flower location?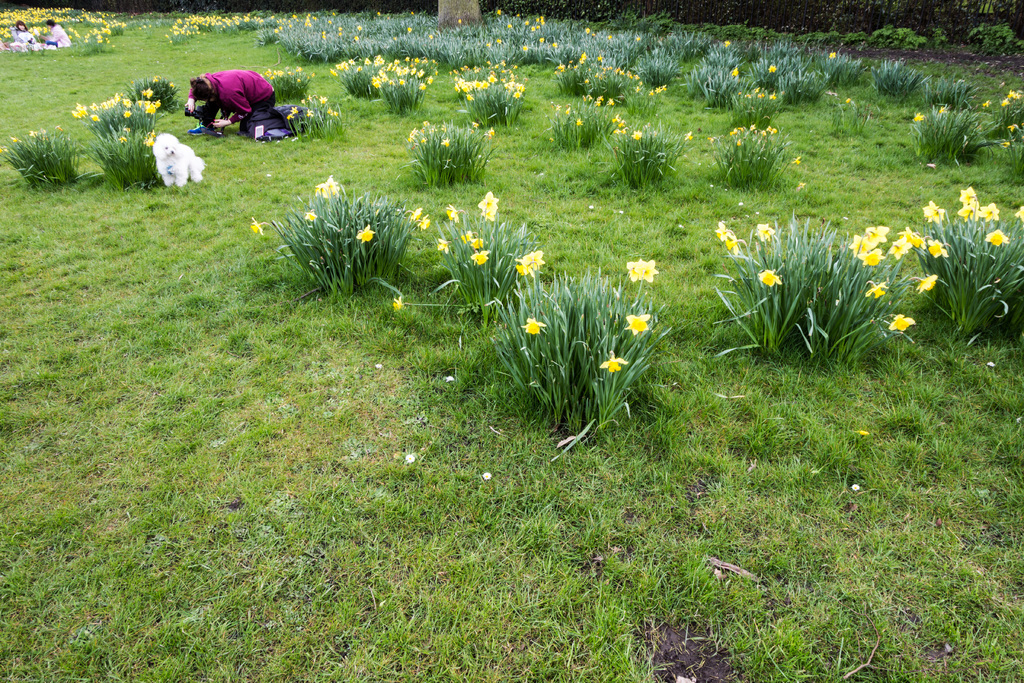
[723, 39, 731, 49]
